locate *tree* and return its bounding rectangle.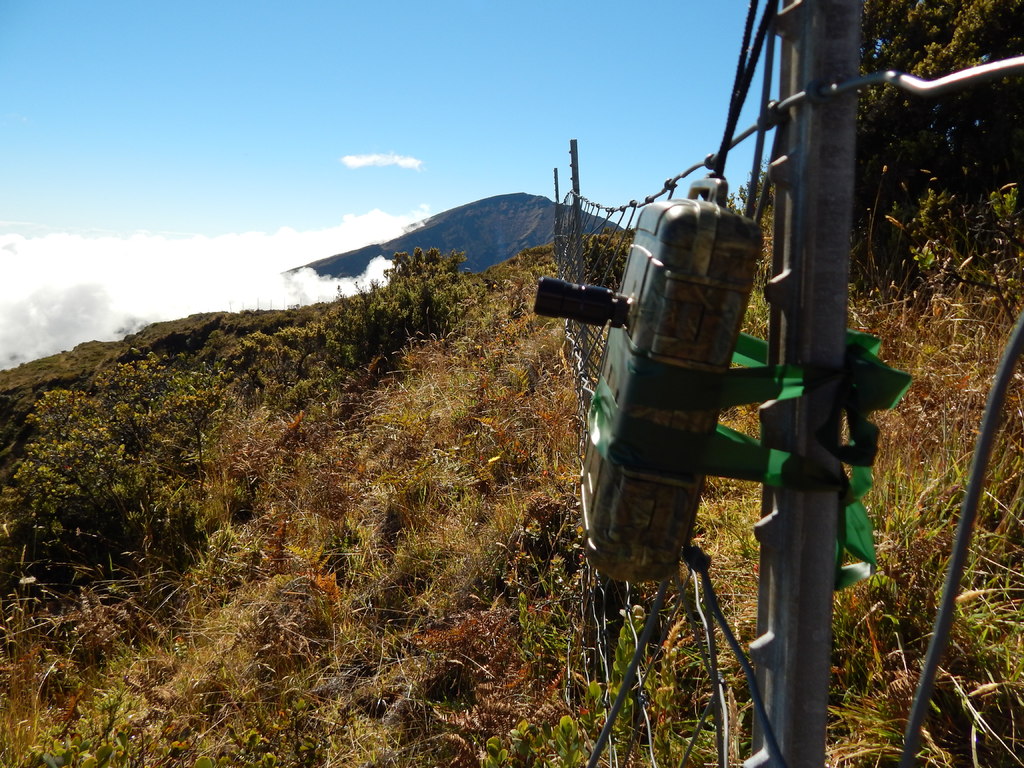
BBox(417, 248, 428, 269).
